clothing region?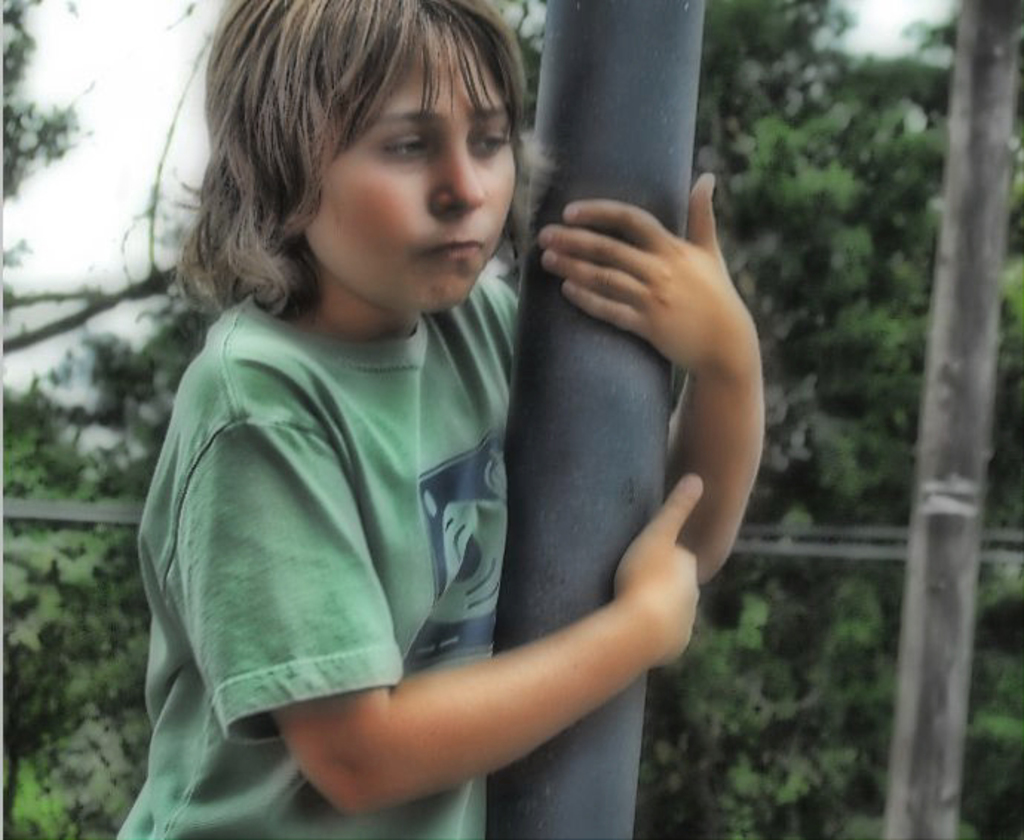
{"left": 104, "top": 266, "right": 549, "bottom": 839}
